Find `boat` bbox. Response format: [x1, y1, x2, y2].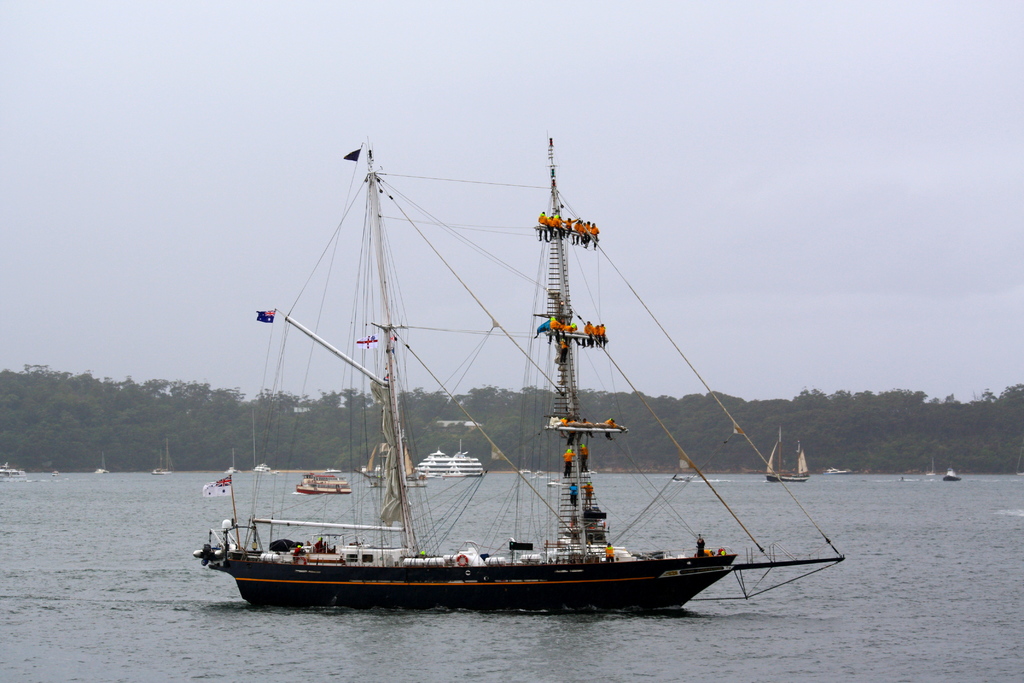
[941, 470, 961, 481].
